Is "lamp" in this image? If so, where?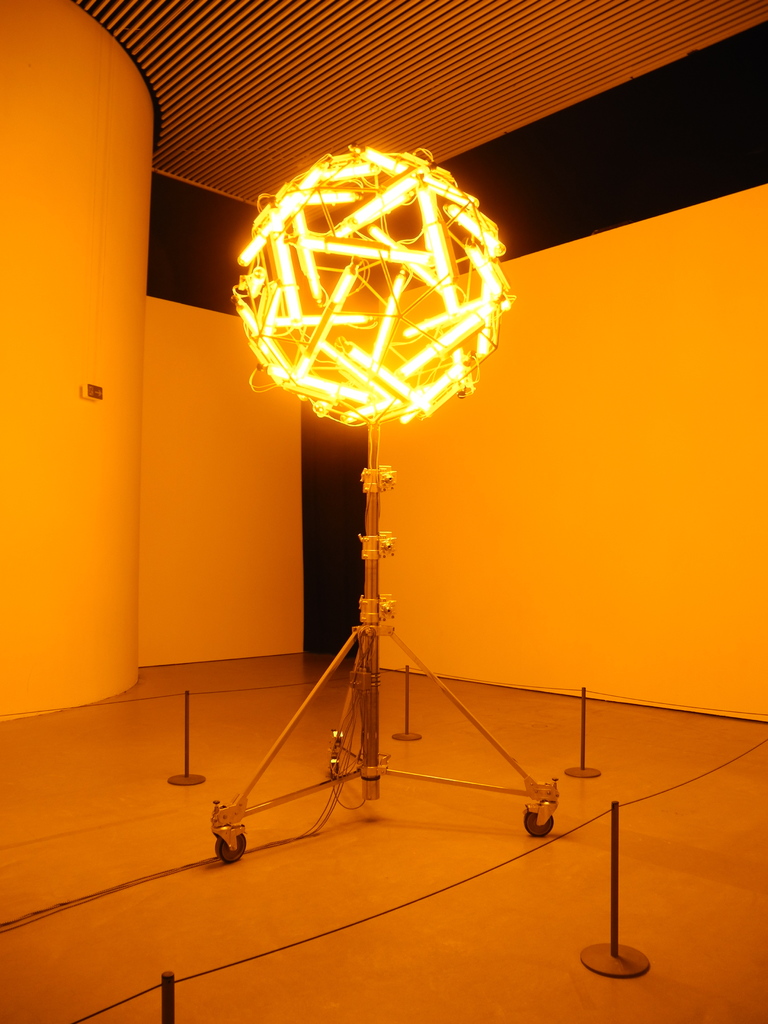
Yes, at [239, 141, 637, 1006].
